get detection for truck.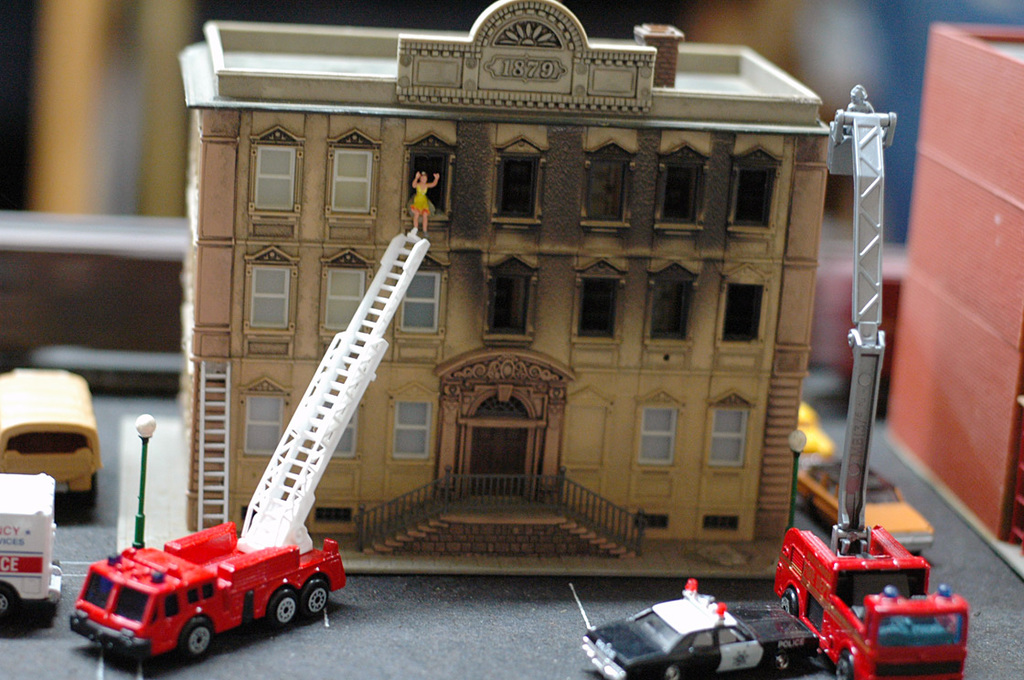
Detection: crop(52, 507, 339, 676).
